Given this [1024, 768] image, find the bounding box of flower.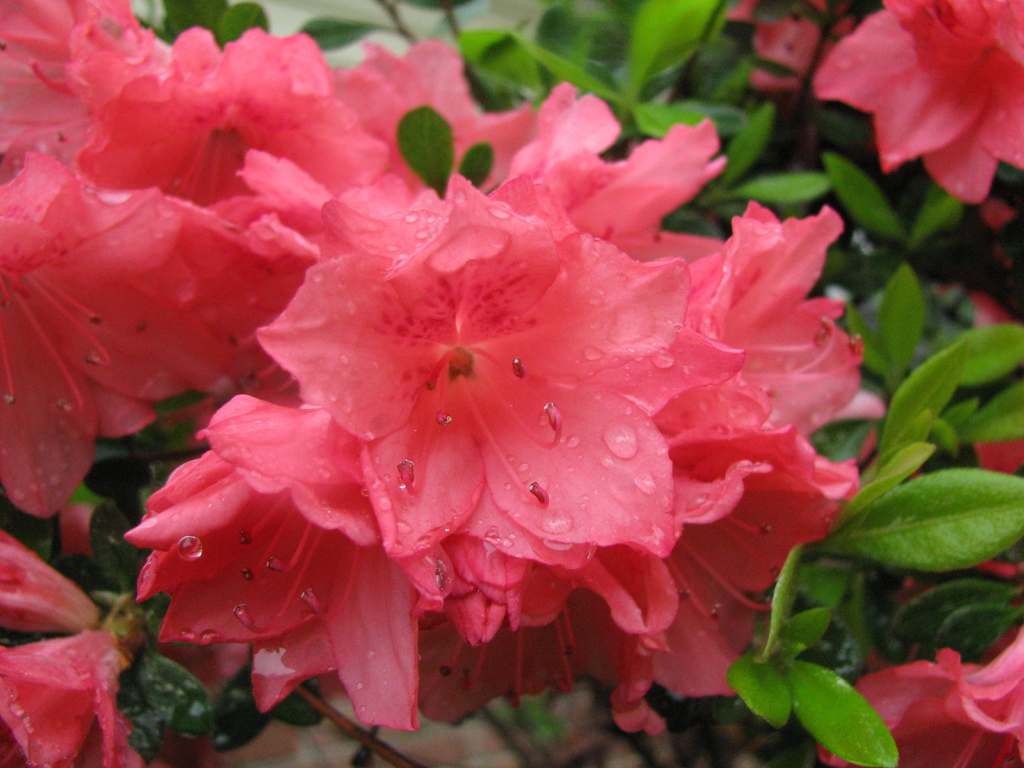
[255,179,742,567].
